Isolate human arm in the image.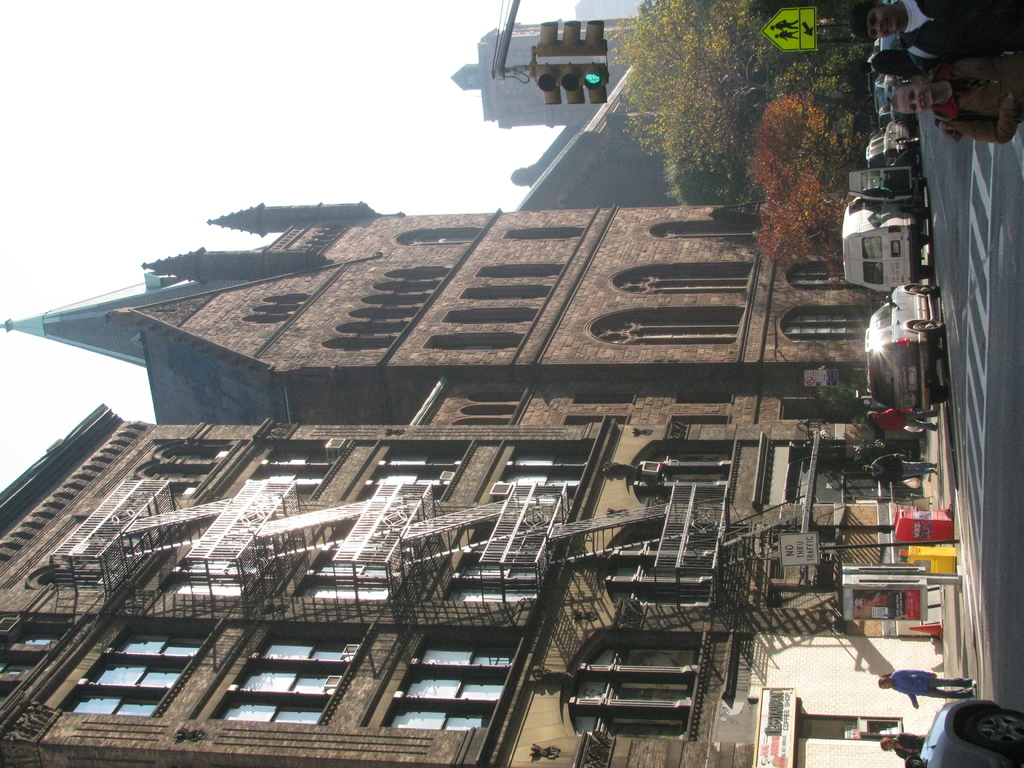
Isolated region: pyautogui.locateOnScreen(907, 696, 919, 708).
